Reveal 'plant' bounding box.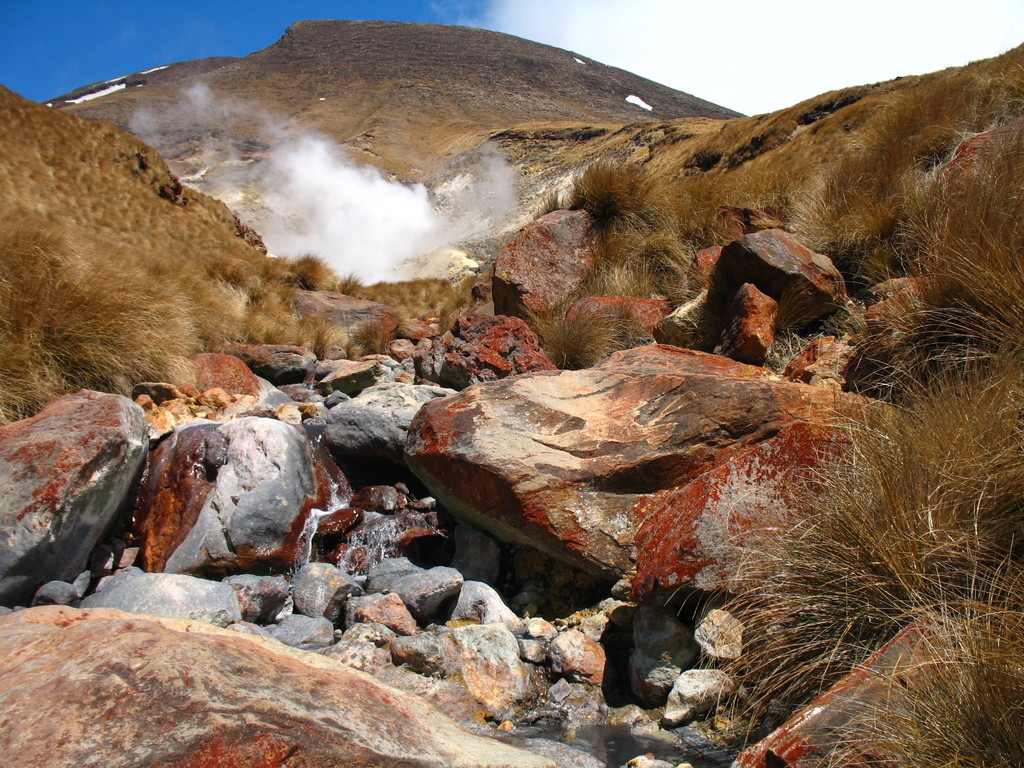
Revealed: <region>531, 180, 565, 217</region>.
